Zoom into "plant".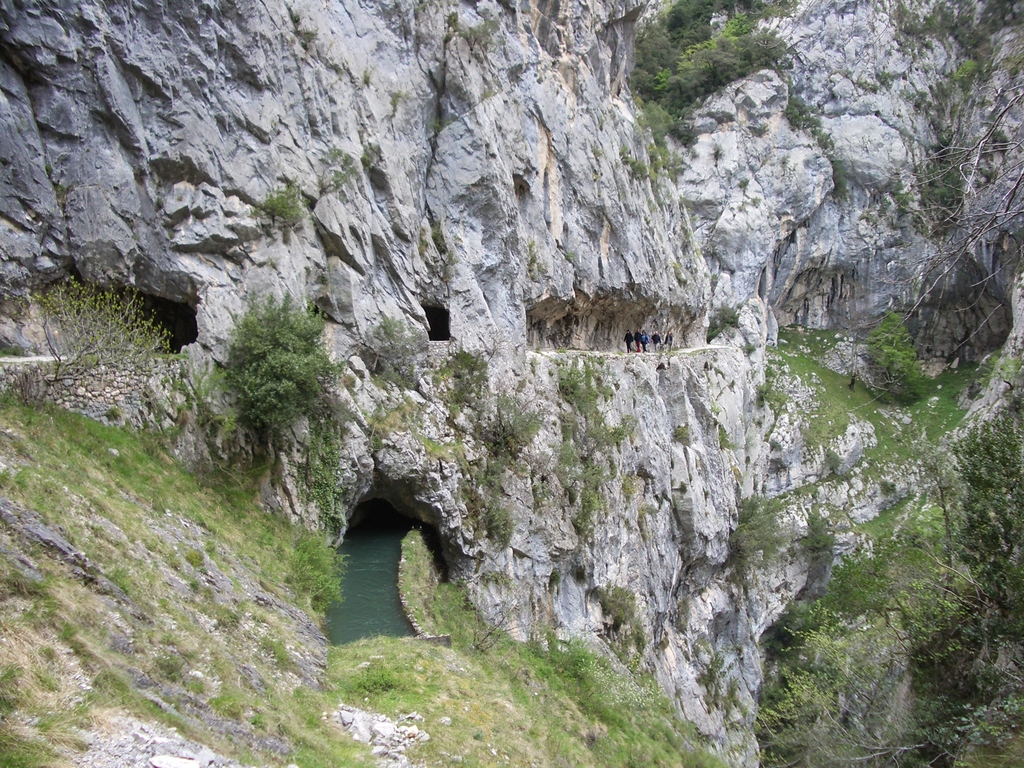
Zoom target: 909,58,1002,109.
